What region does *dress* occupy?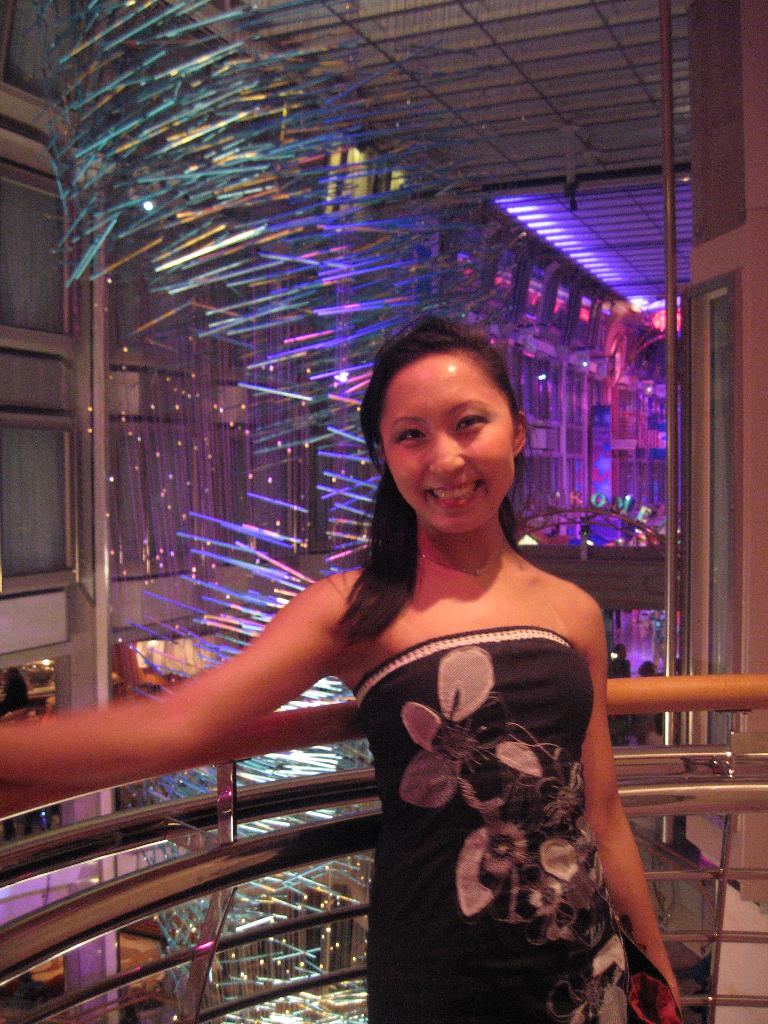
[348, 538, 654, 1006].
